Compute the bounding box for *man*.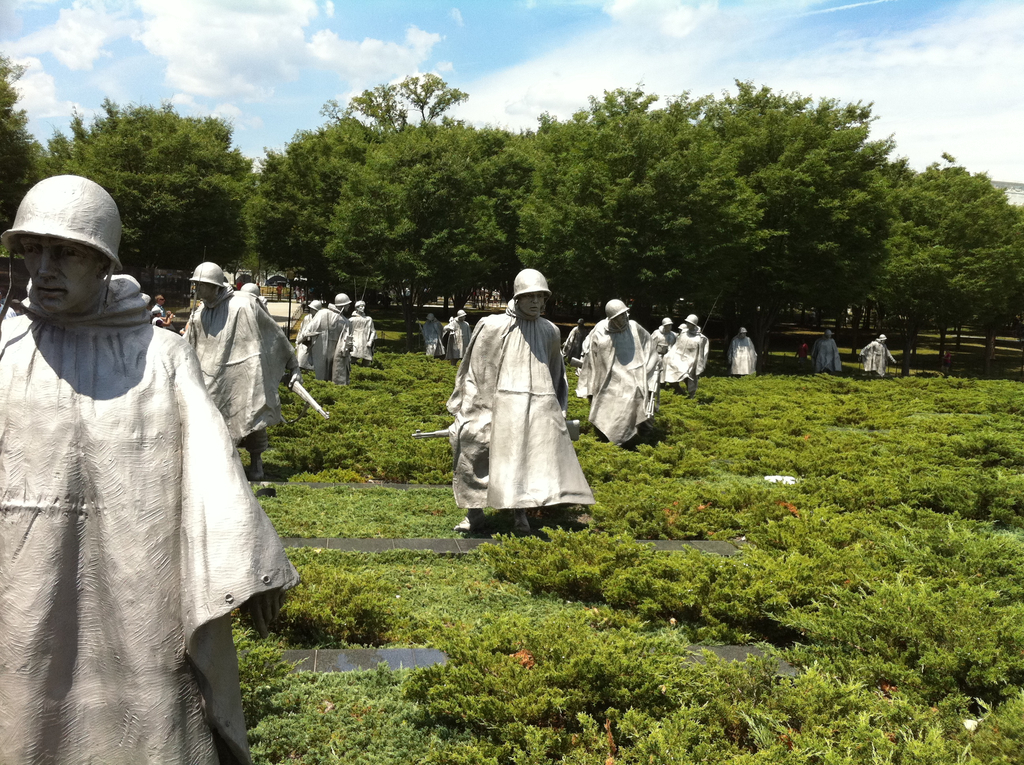
x1=421 y1=308 x2=442 y2=358.
